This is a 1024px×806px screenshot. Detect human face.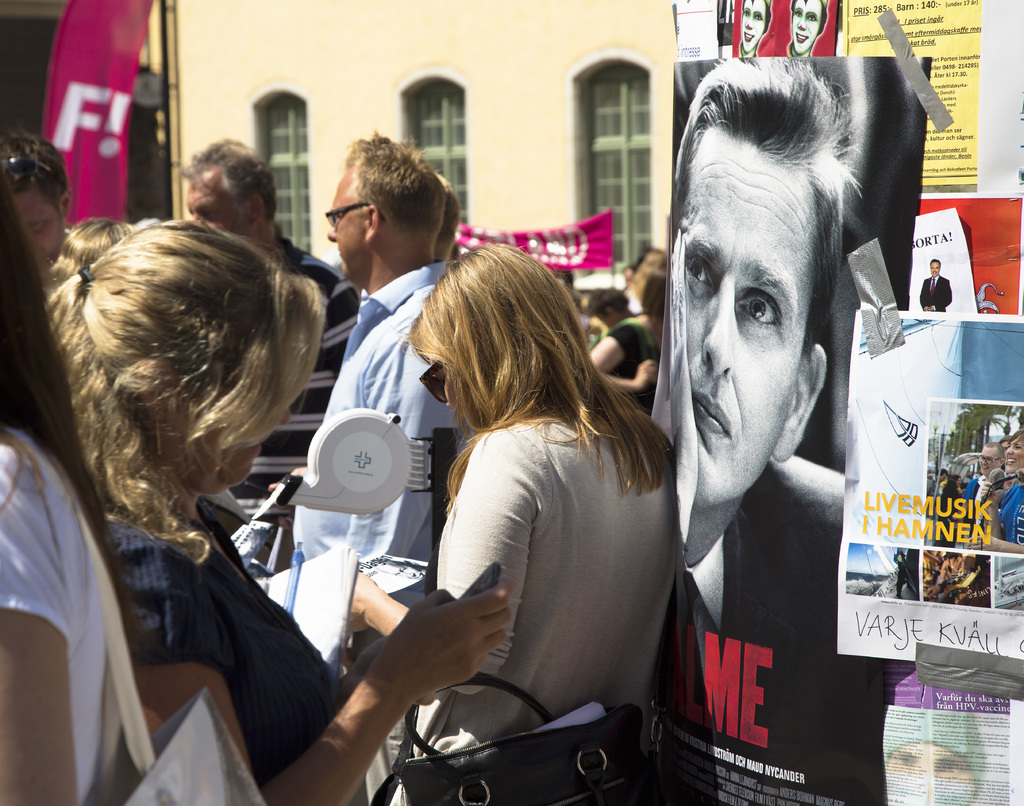
bbox=[929, 258, 940, 271].
